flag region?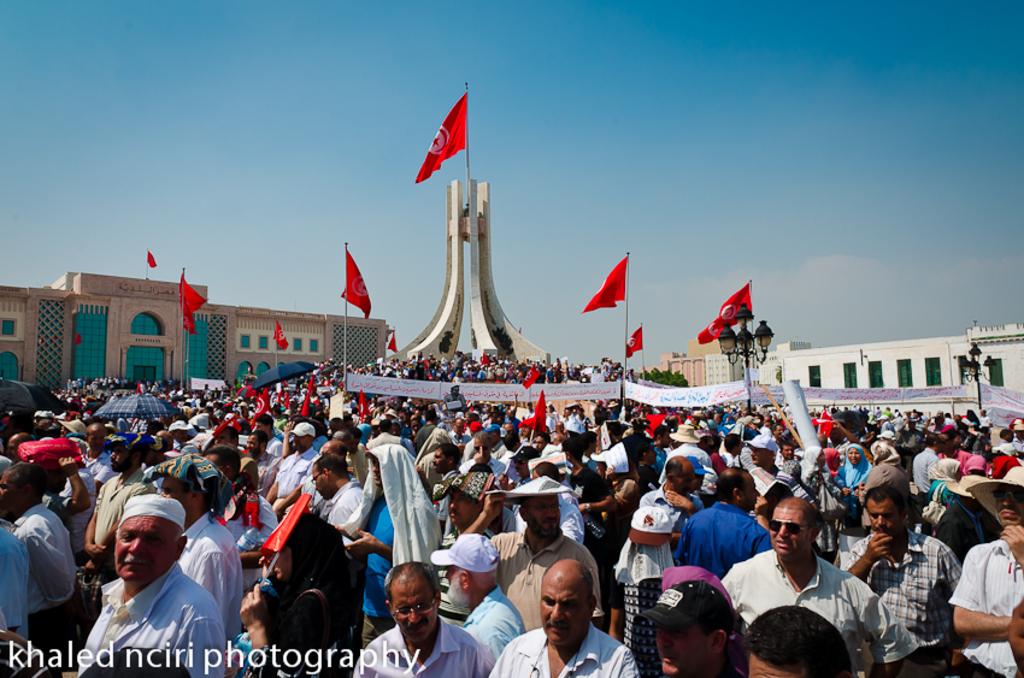
box=[807, 412, 842, 443]
